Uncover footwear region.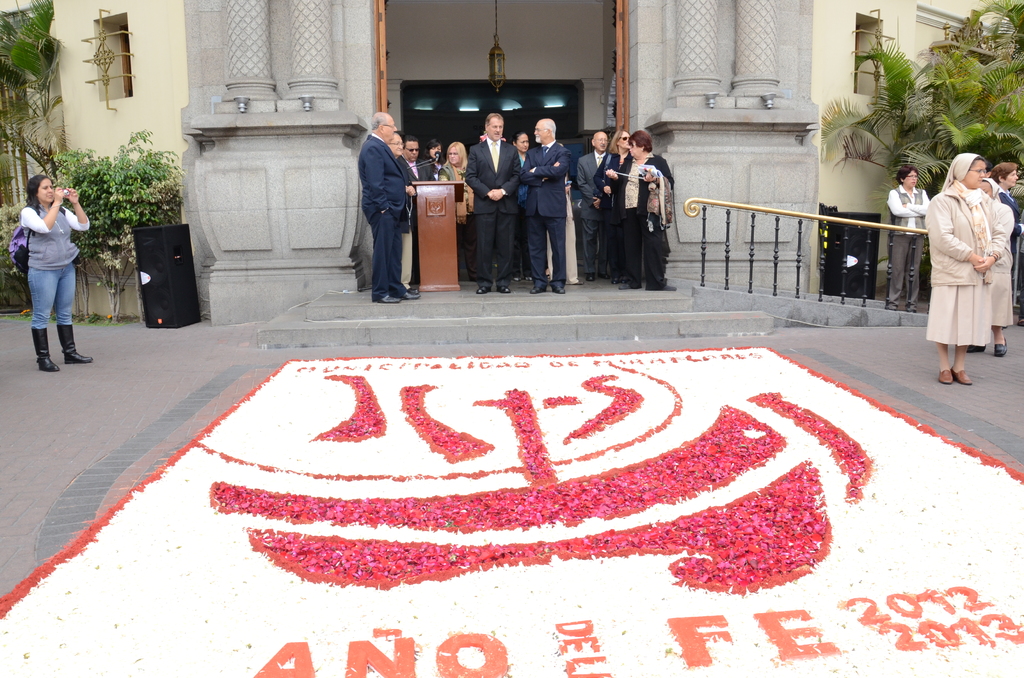
Uncovered: bbox=[954, 371, 970, 383].
